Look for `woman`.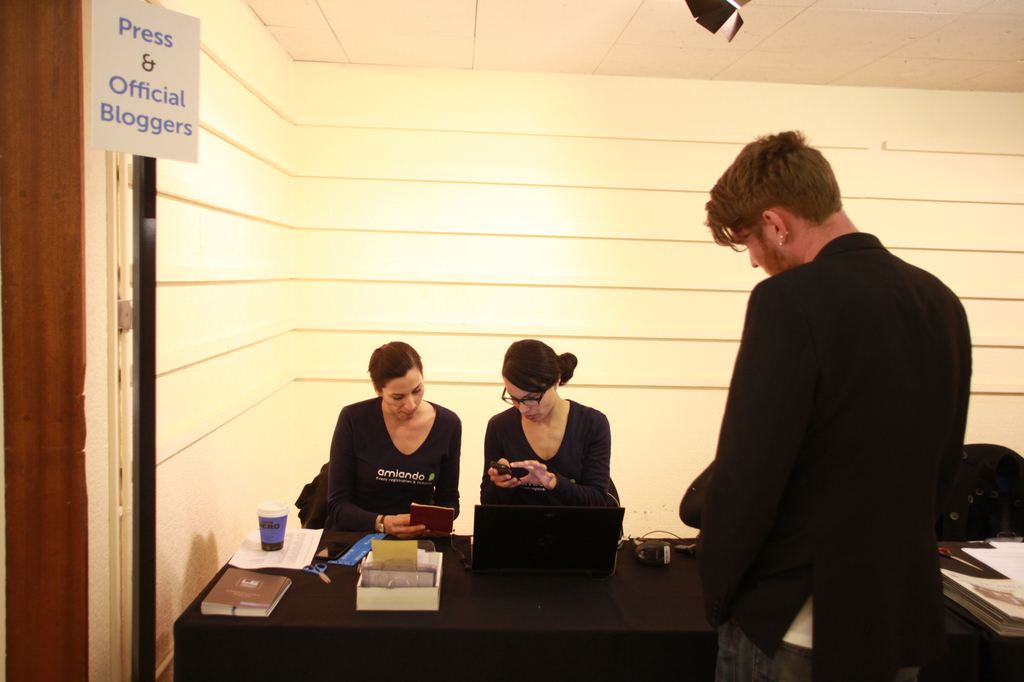
Found: 325, 339, 461, 535.
